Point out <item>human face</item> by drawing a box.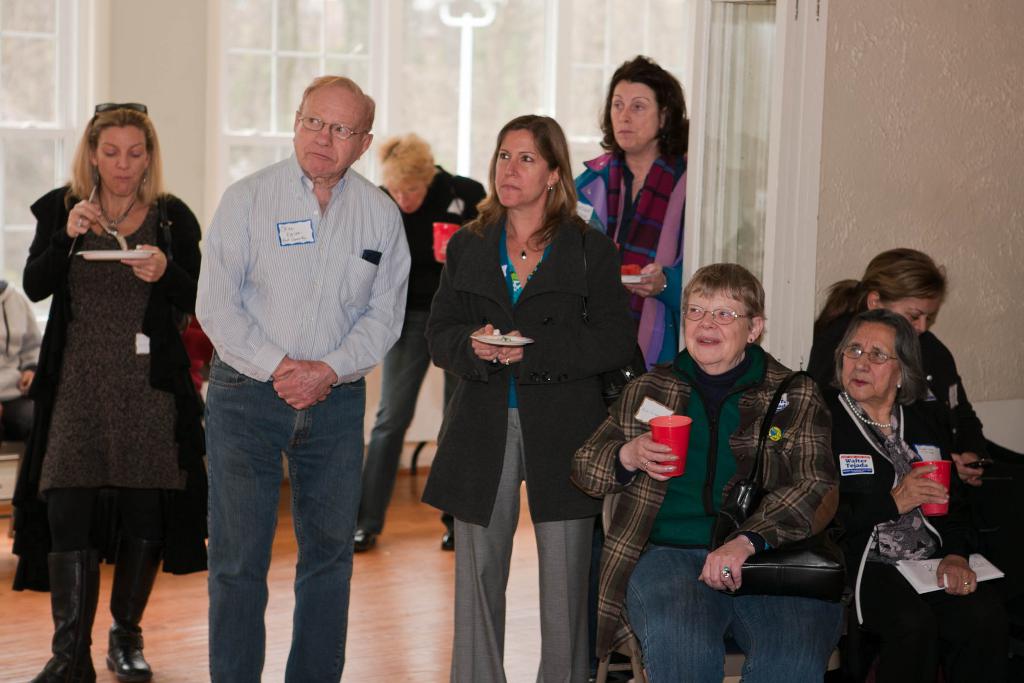
840 323 905 403.
